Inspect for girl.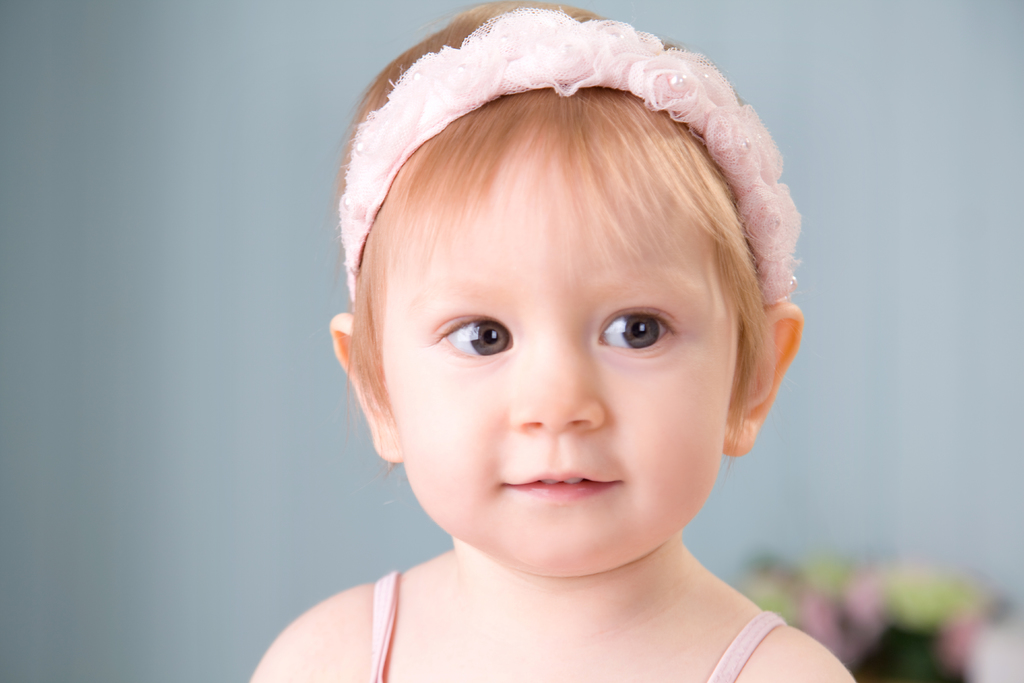
Inspection: l=250, t=0, r=856, b=682.
